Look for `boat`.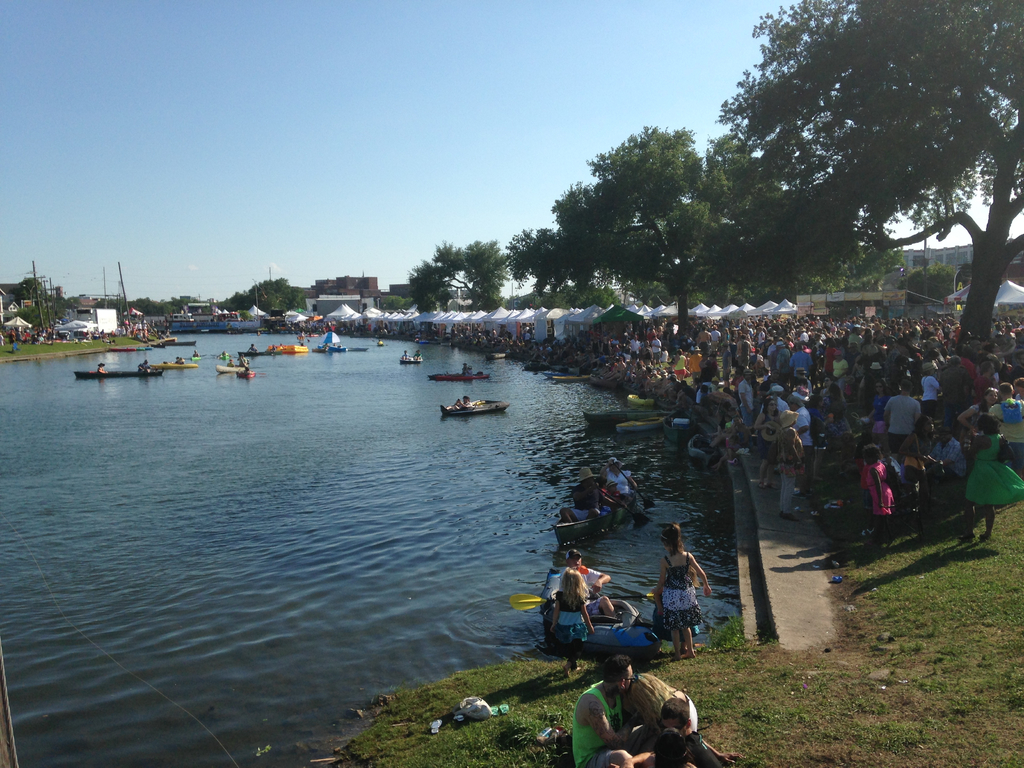
Found: 445:394:509:416.
